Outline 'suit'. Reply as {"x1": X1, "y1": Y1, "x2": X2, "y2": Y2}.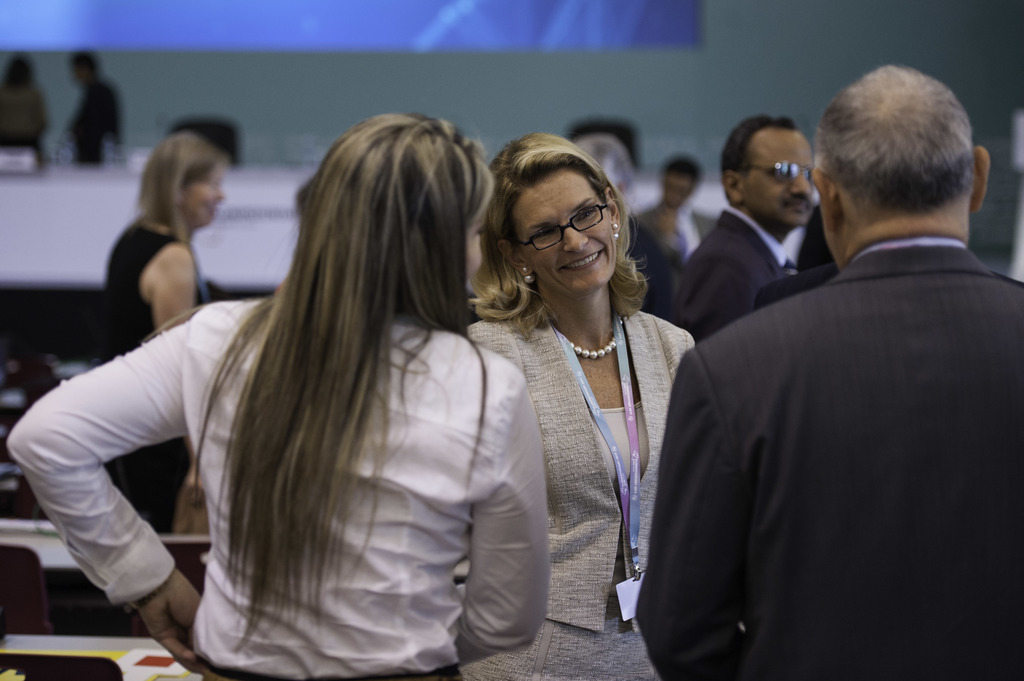
{"x1": 634, "y1": 200, "x2": 711, "y2": 337}.
